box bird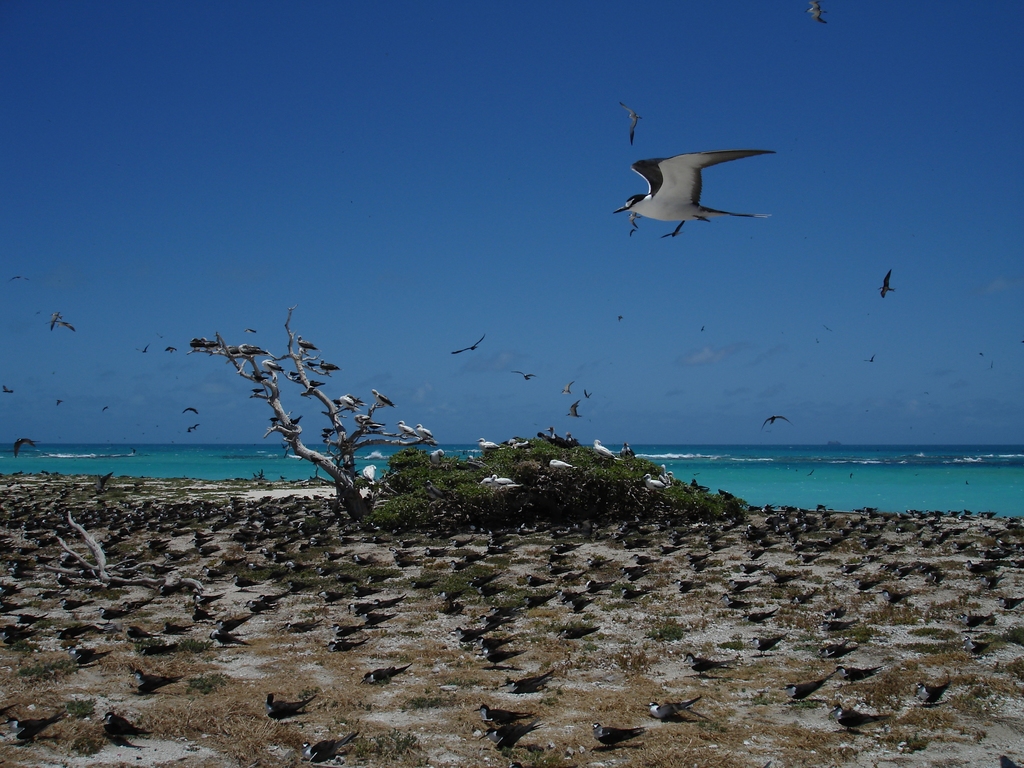
(356, 615, 401, 628)
